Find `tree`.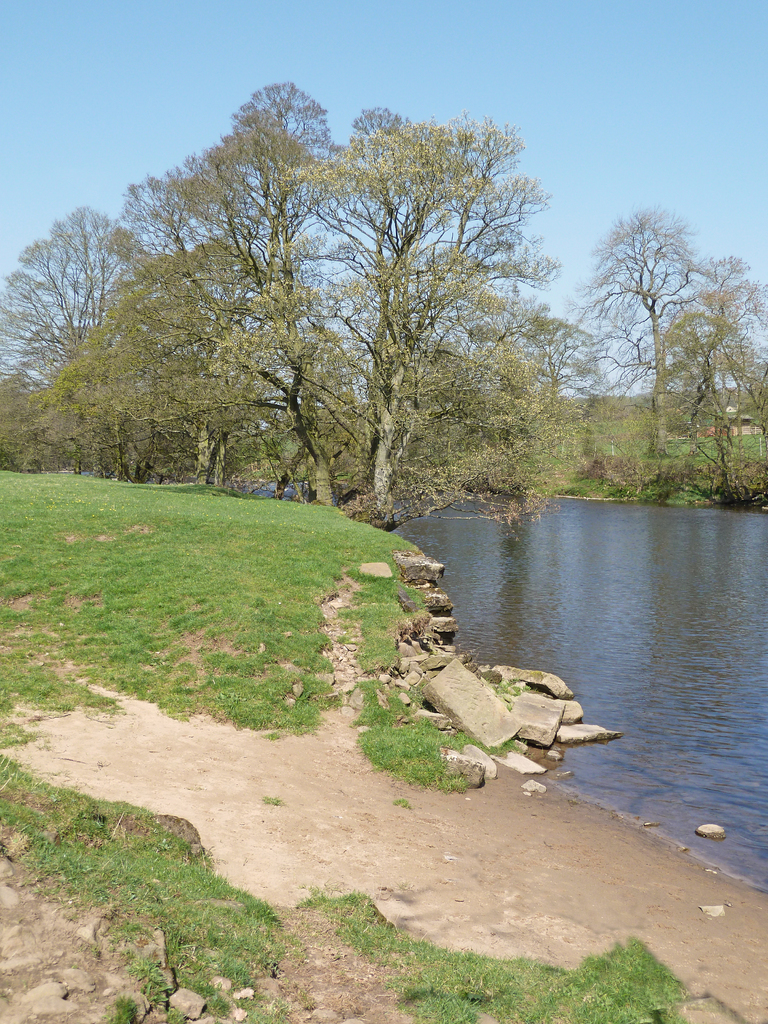
bbox=[87, 88, 575, 516].
